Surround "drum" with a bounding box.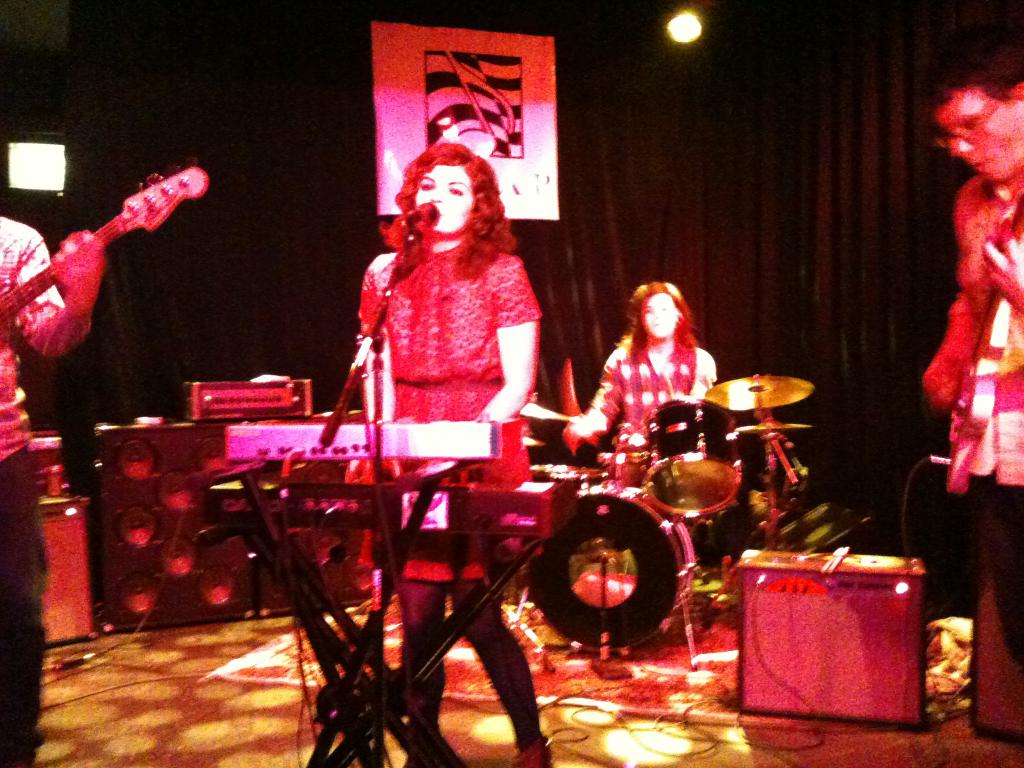
643/397/738/516.
